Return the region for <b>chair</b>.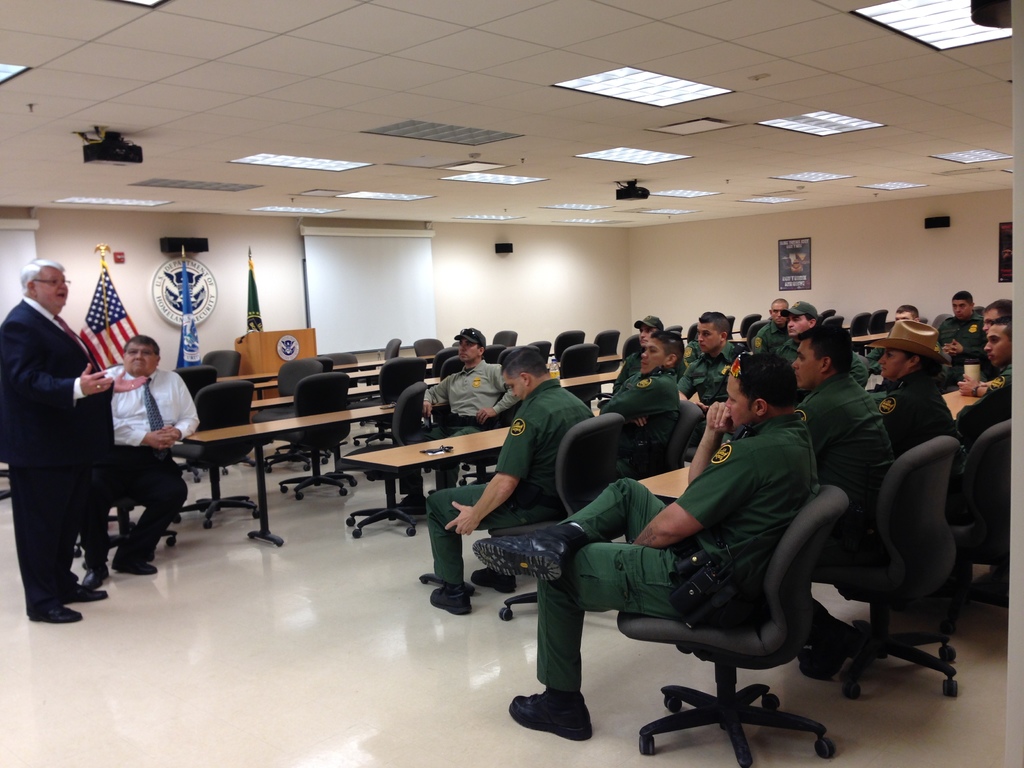
{"left": 495, "top": 415, "right": 624, "bottom": 618}.
